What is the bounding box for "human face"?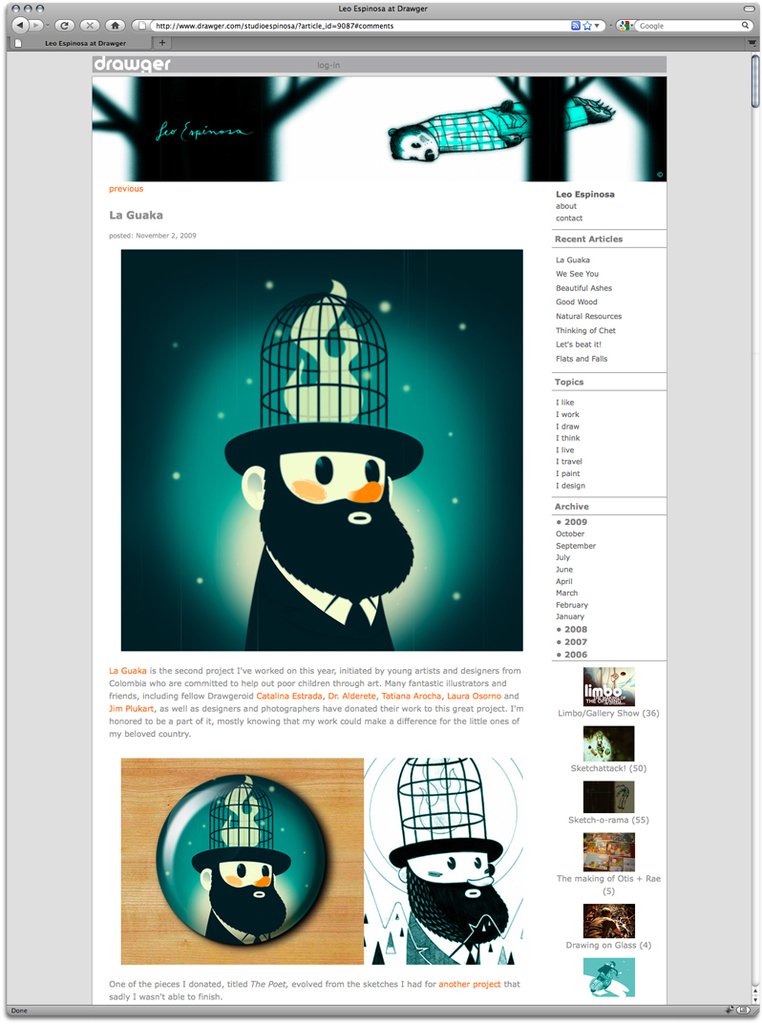
detection(260, 453, 413, 600).
